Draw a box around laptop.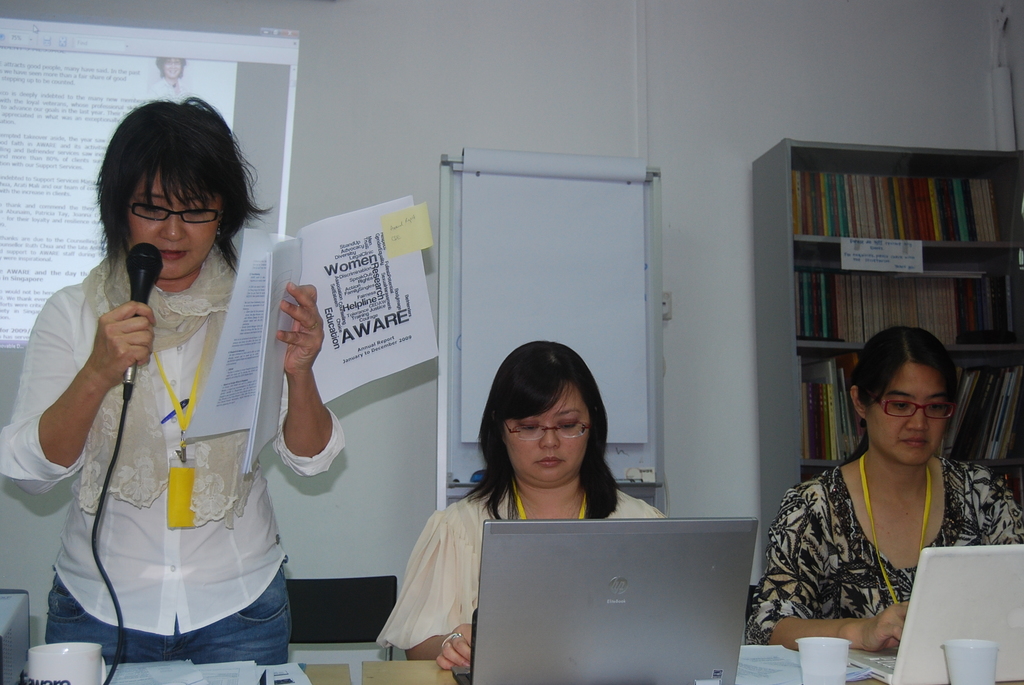
Rect(891, 546, 1023, 684).
